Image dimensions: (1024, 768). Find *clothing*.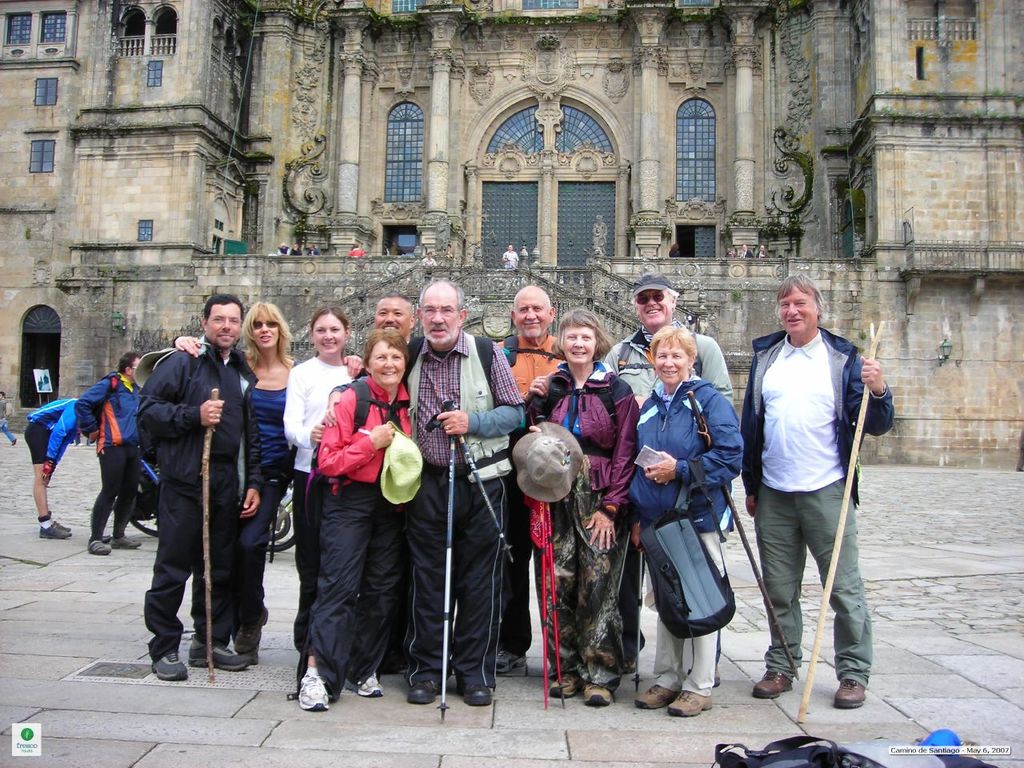
pyautogui.locateOnScreen(254, 388, 284, 482).
